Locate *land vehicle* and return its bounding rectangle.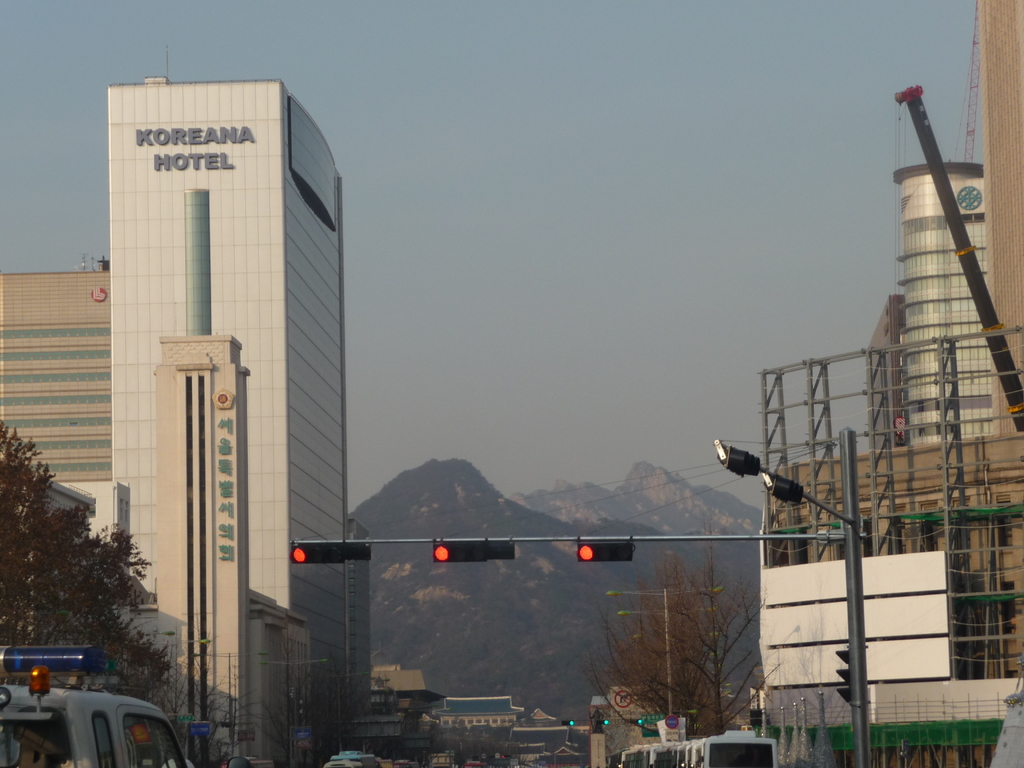
x1=321 y1=757 x2=364 y2=767.
